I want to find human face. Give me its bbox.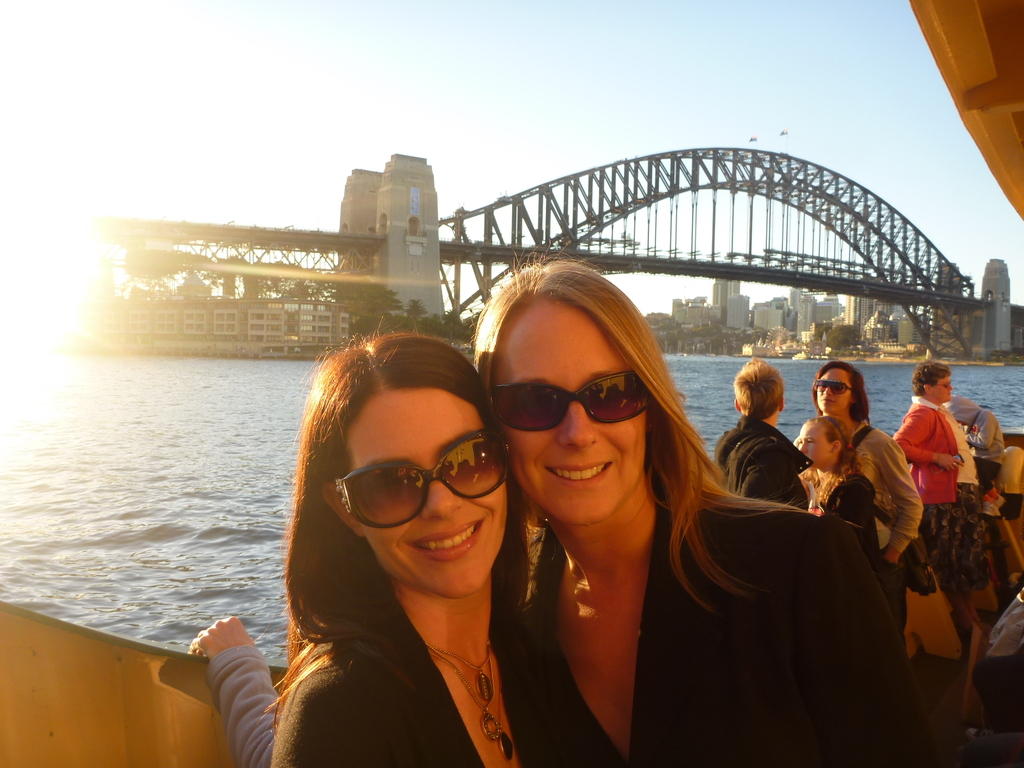
[x1=493, y1=297, x2=648, y2=525].
